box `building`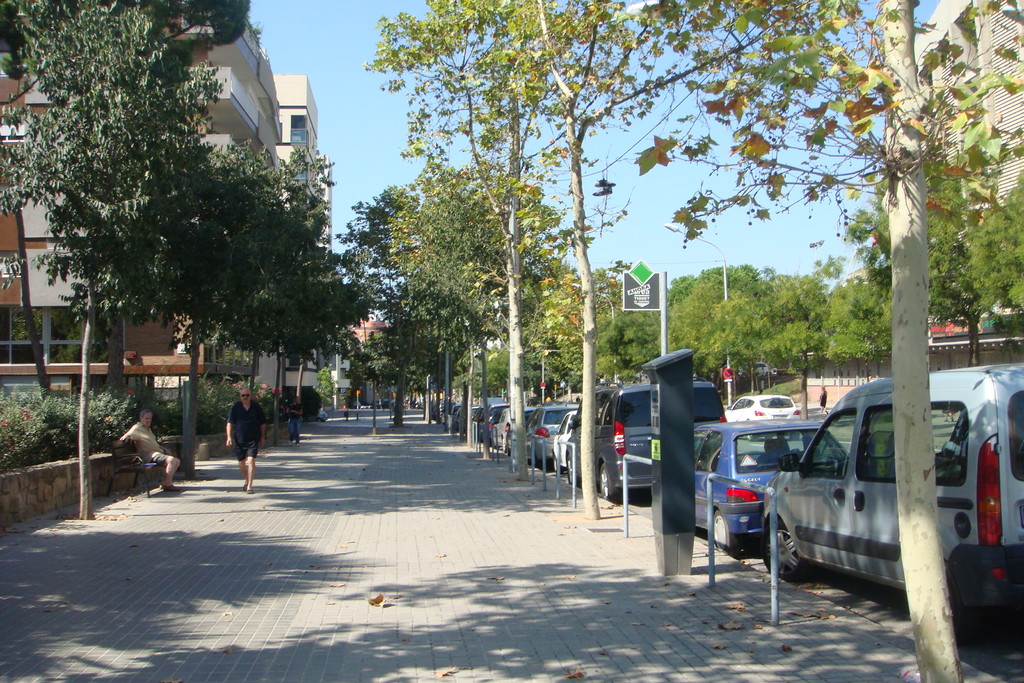
bbox=[0, 0, 283, 420]
